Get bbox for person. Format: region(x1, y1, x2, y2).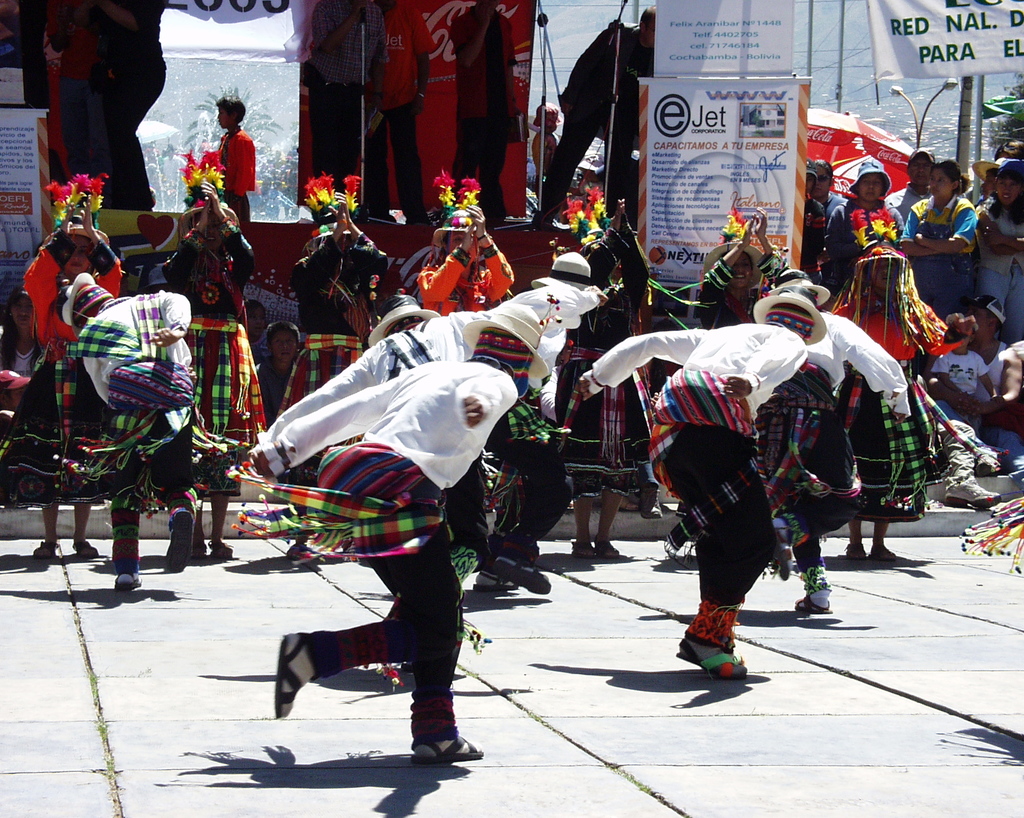
region(689, 205, 790, 324).
